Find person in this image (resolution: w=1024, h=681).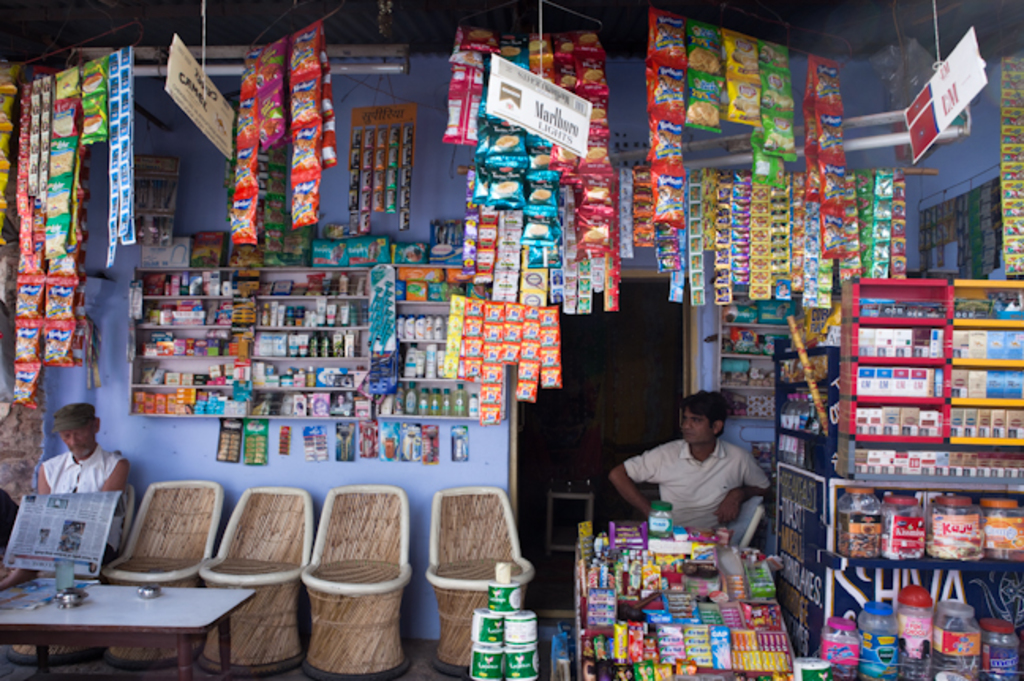
box=[605, 392, 768, 550].
